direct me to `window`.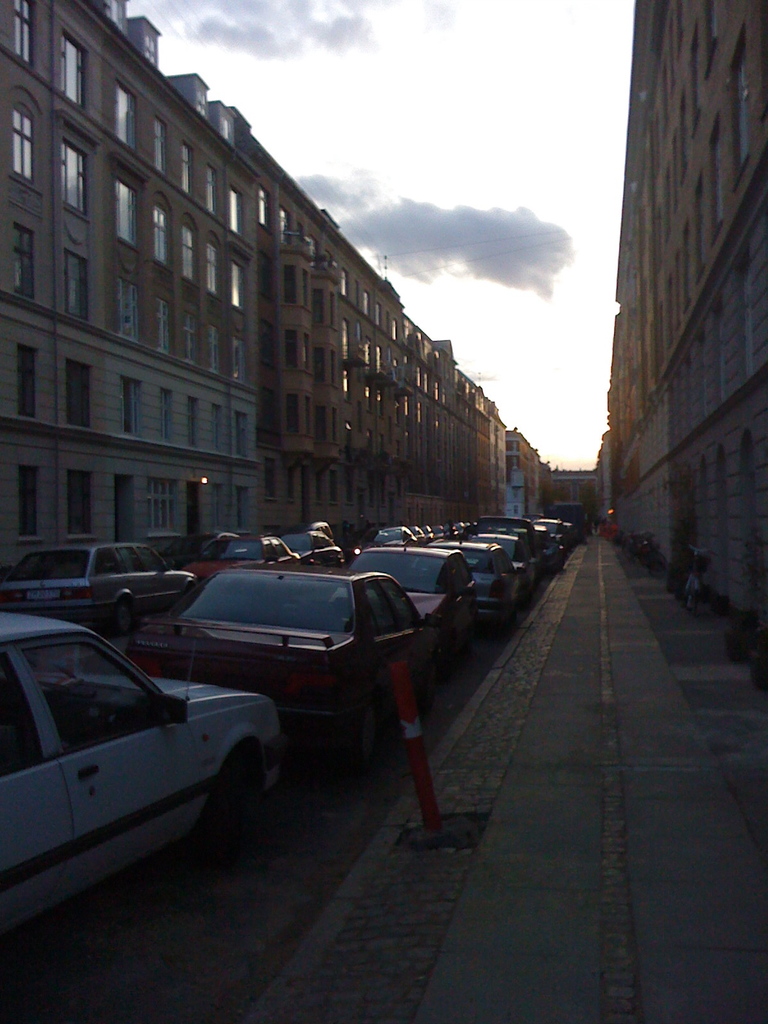
Direction: box=[123, 380, 142, 436].
